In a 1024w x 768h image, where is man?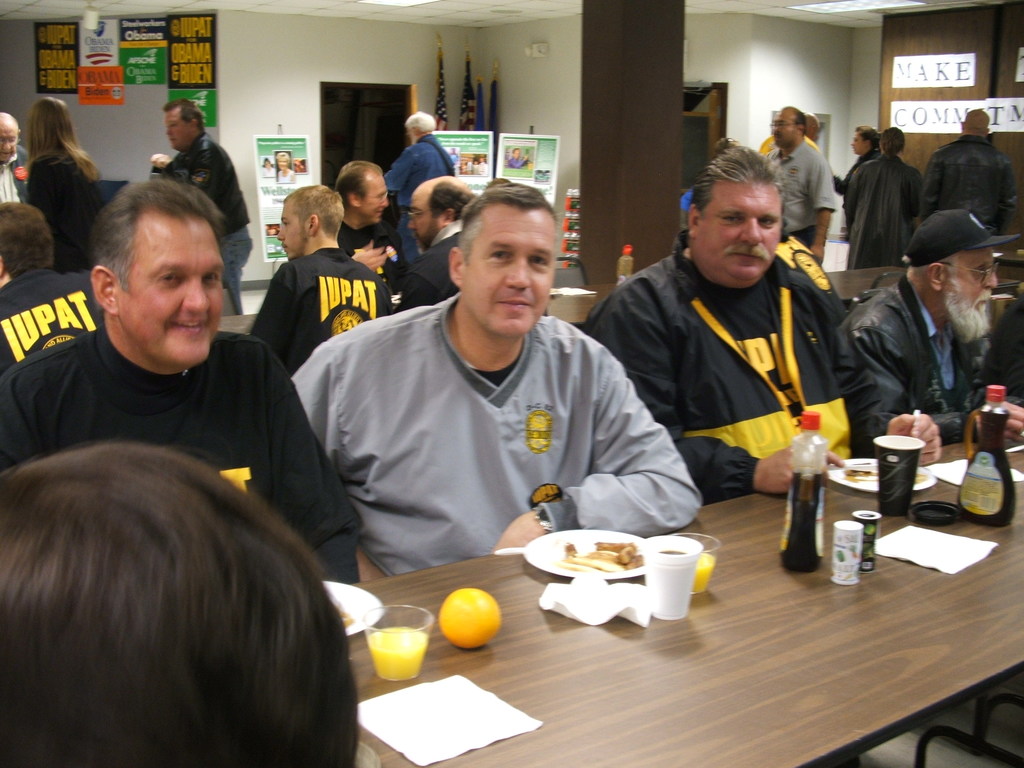
Rect(247, 198, 387, 378).
